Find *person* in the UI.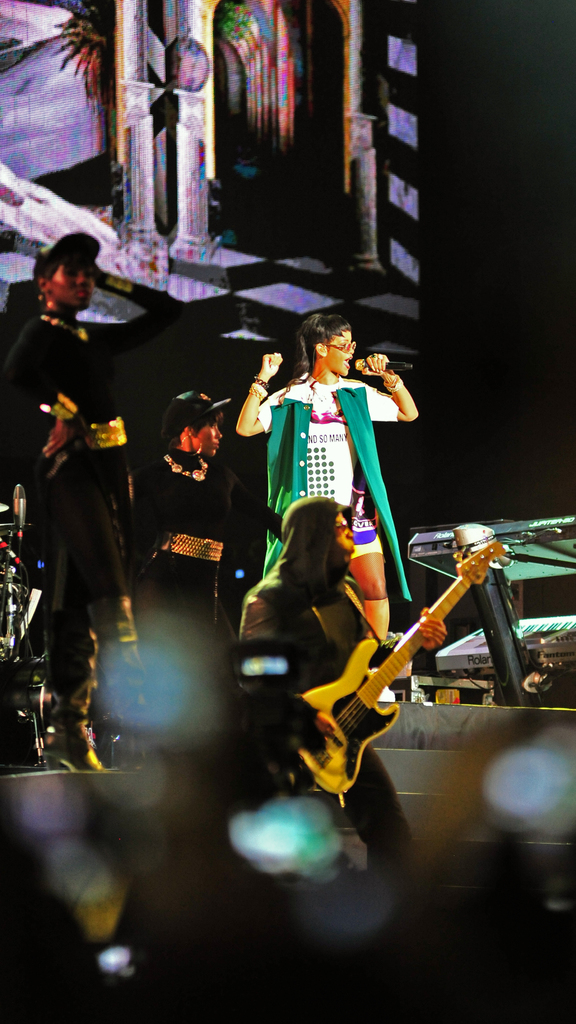
UI element at 132 385 235 625.
